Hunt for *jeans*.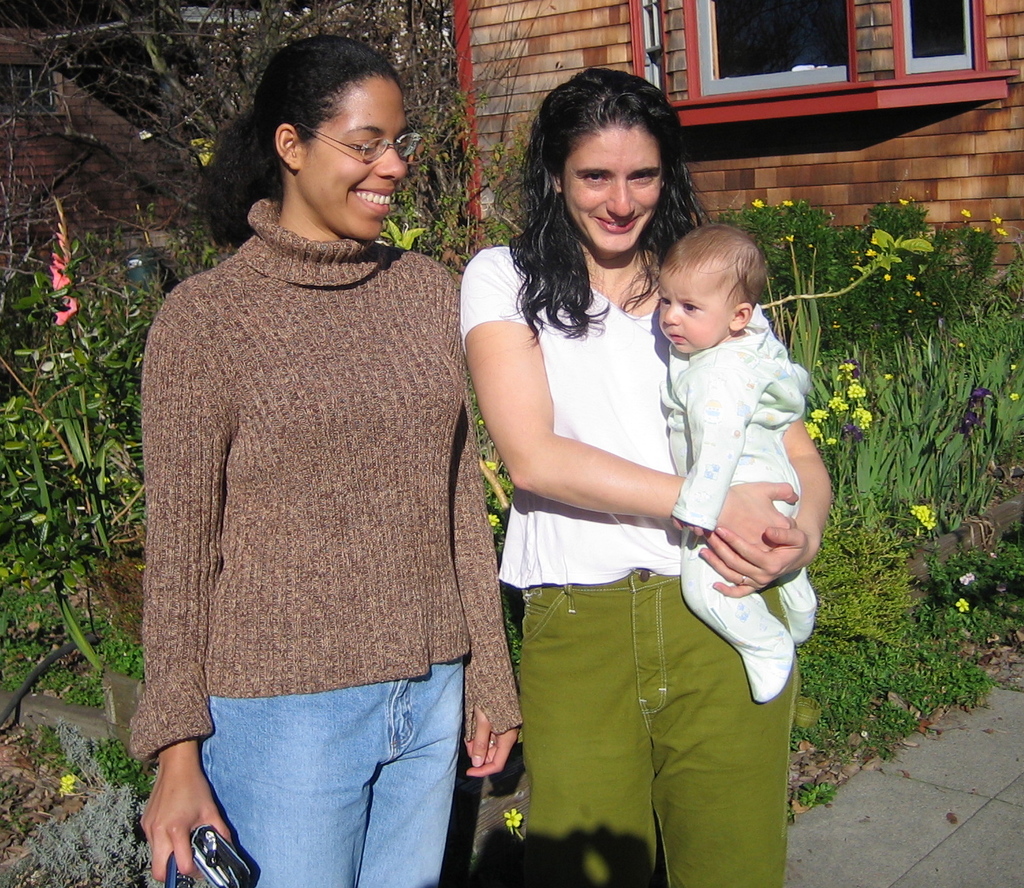
Hunted down at box=[193, 662, 480, 874].
